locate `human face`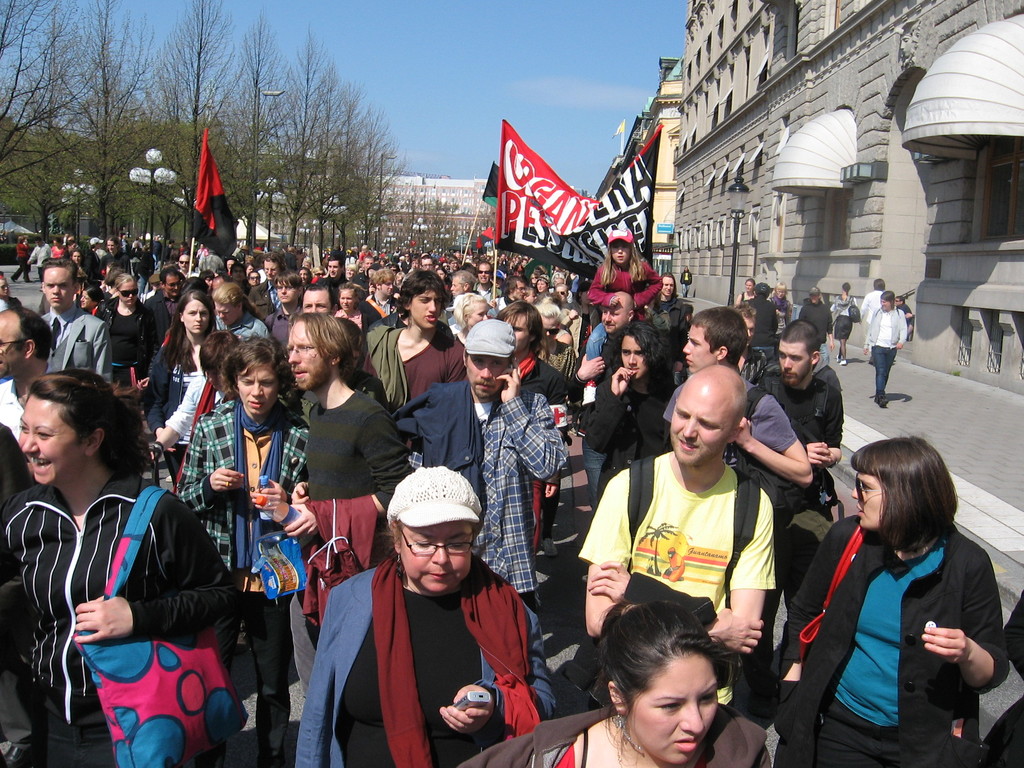
{"left": 399, "top": 516, "right": 469, "bottom": 593}
